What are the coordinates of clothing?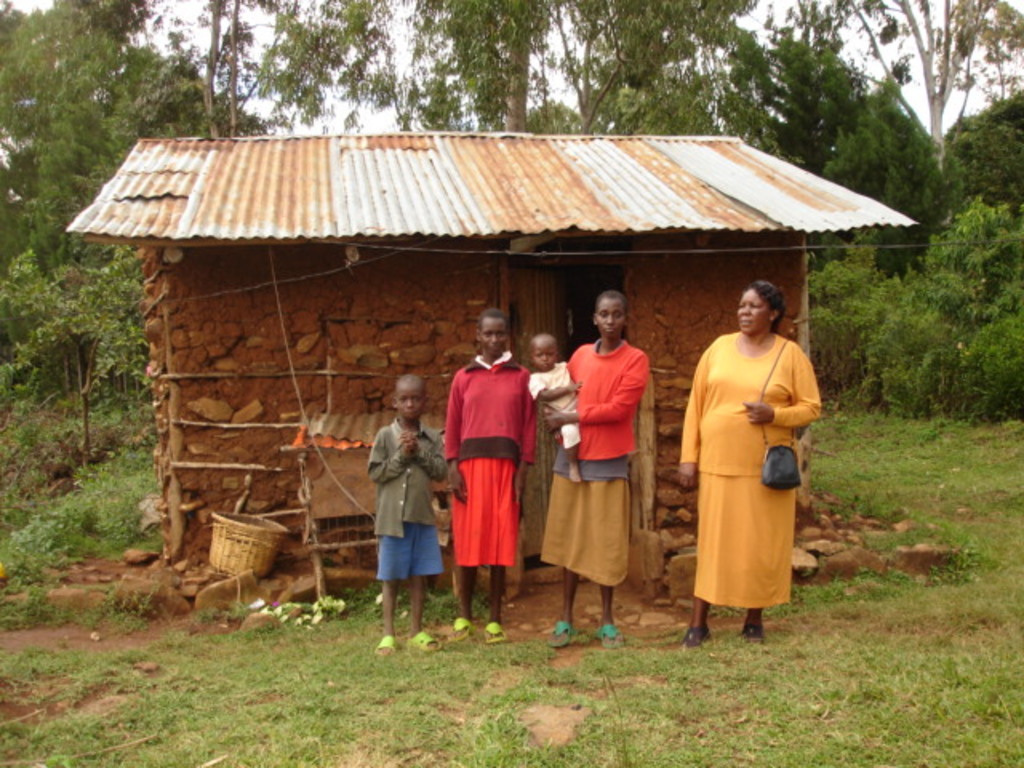
pyautogui.locateOnScreen(541, 363, 584, 453).
